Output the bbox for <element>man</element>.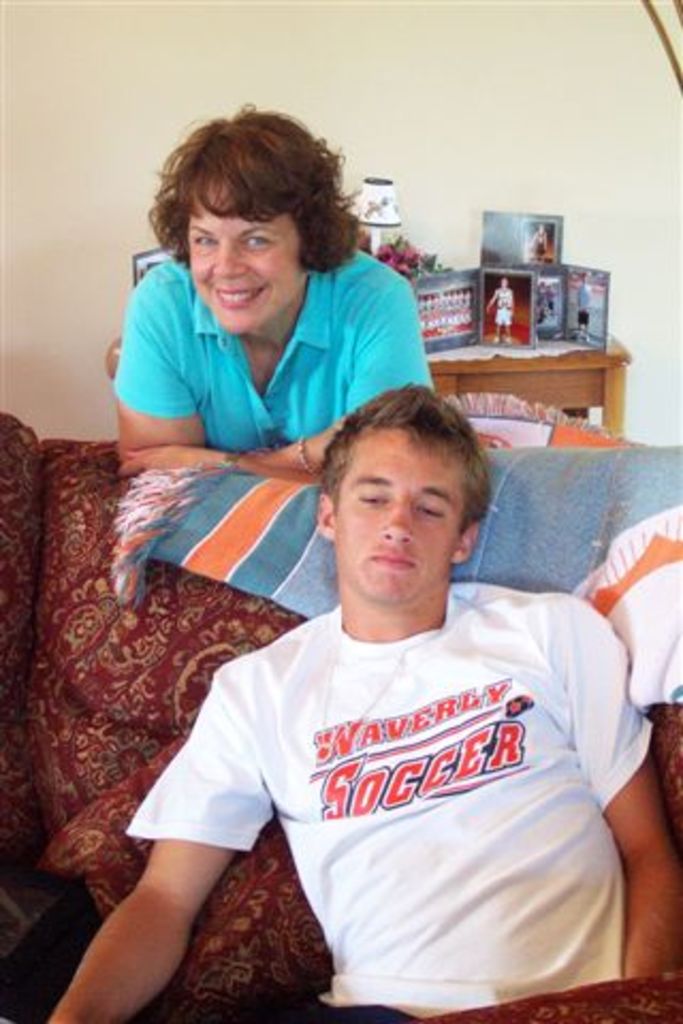
locate(43, 386, 681, 1022).
